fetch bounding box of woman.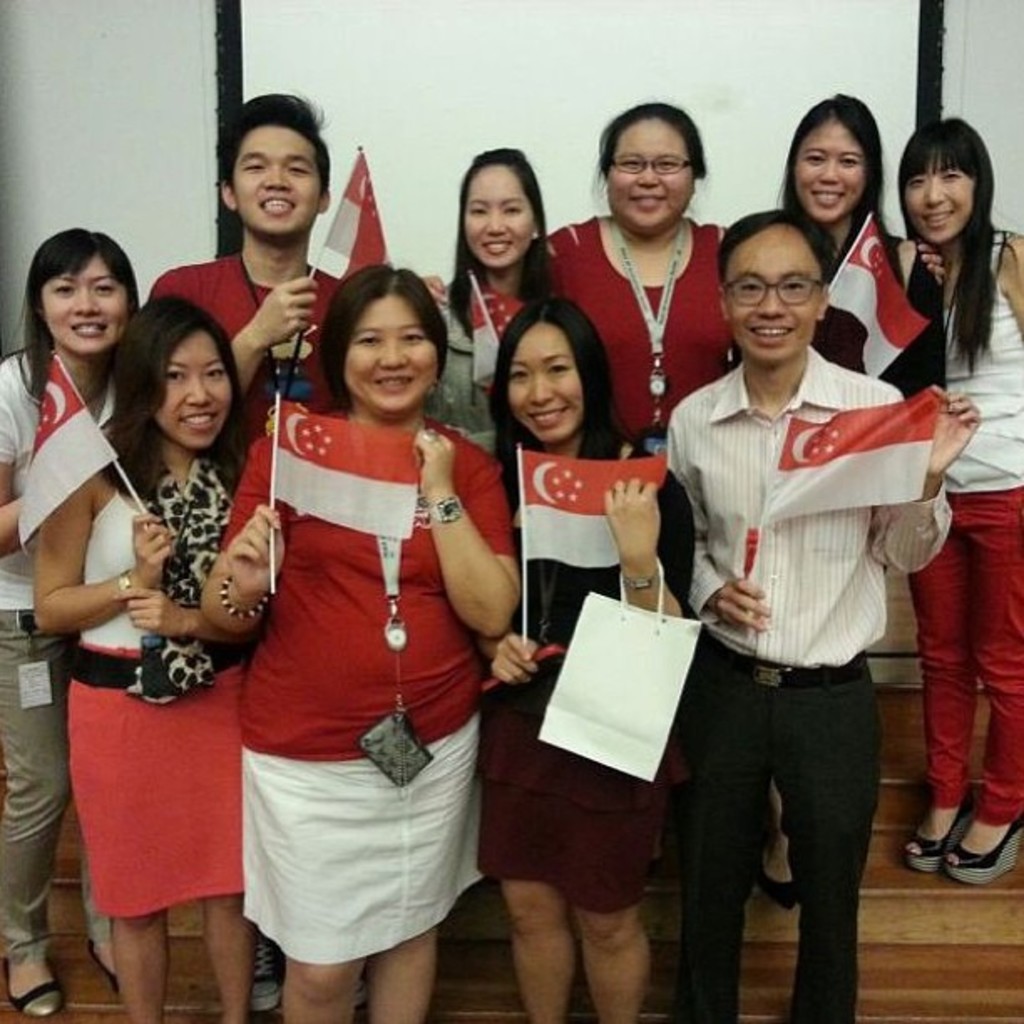
Bbox: crop(32, 294, 246, 1021).
